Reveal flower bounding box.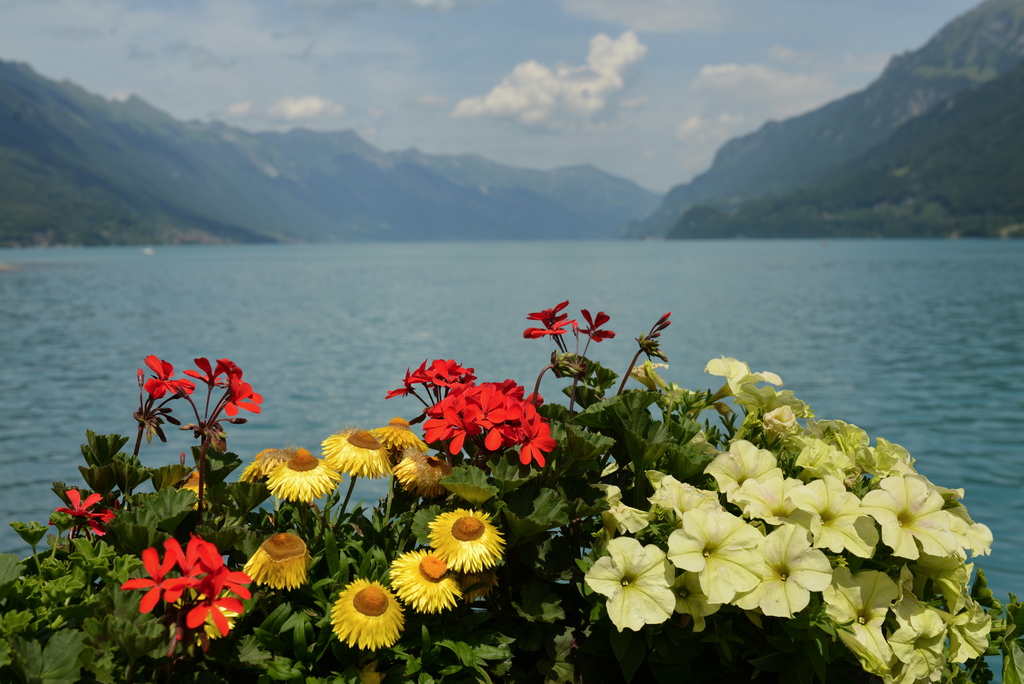
Revealed: {"x1": 320, "y1": 425, "x2": 392, "y2": 484}.
